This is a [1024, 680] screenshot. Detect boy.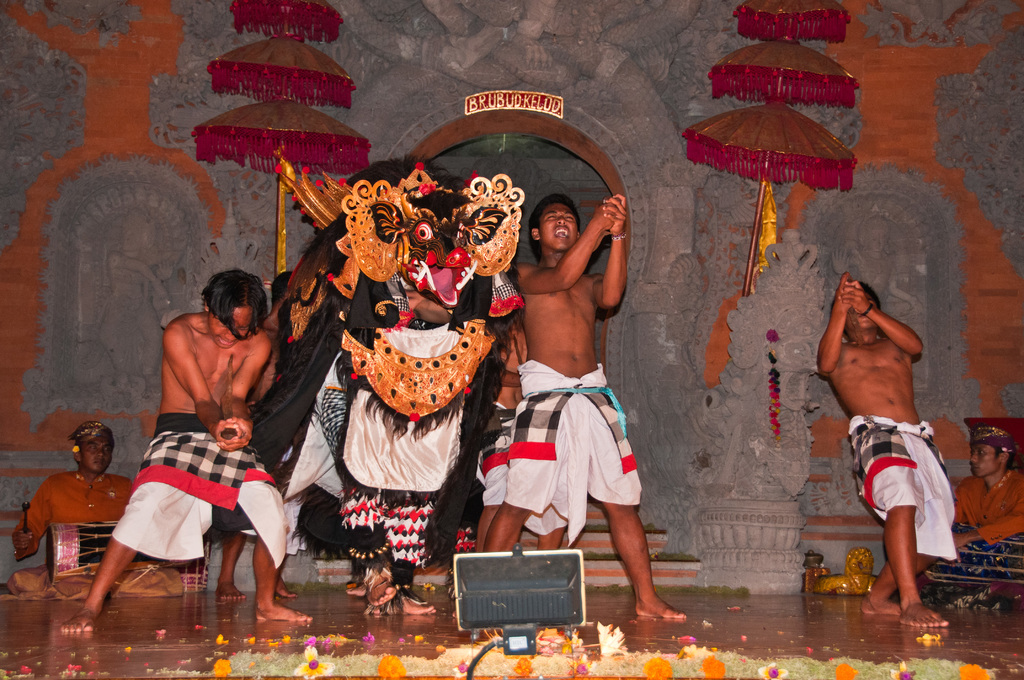
pyautogui.locateOnScreen(815, 275, 948, 622).
